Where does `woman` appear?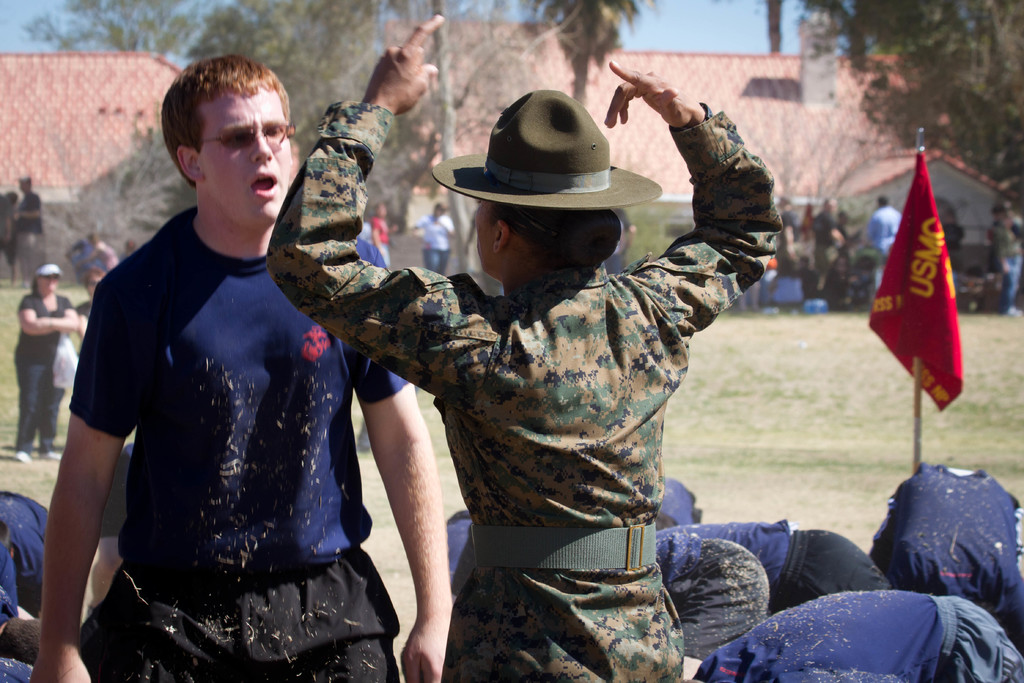
Appears at 77/265/106/345.
